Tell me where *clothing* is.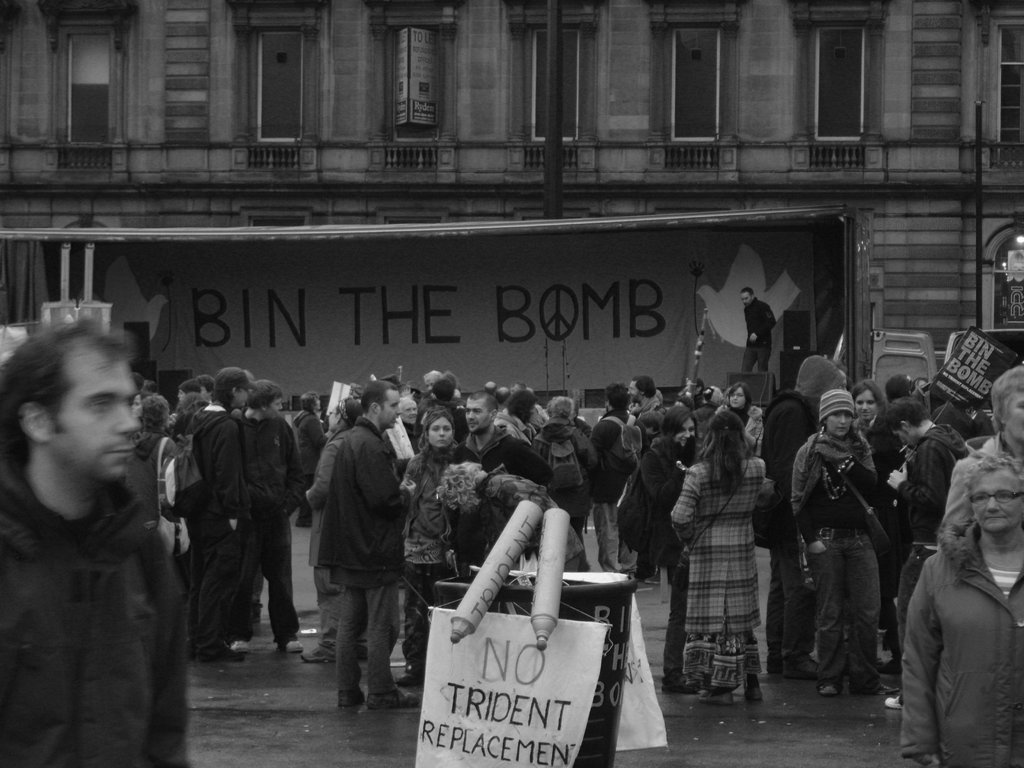
*clothing* is at bbox=(0, 468, 198, 767).
